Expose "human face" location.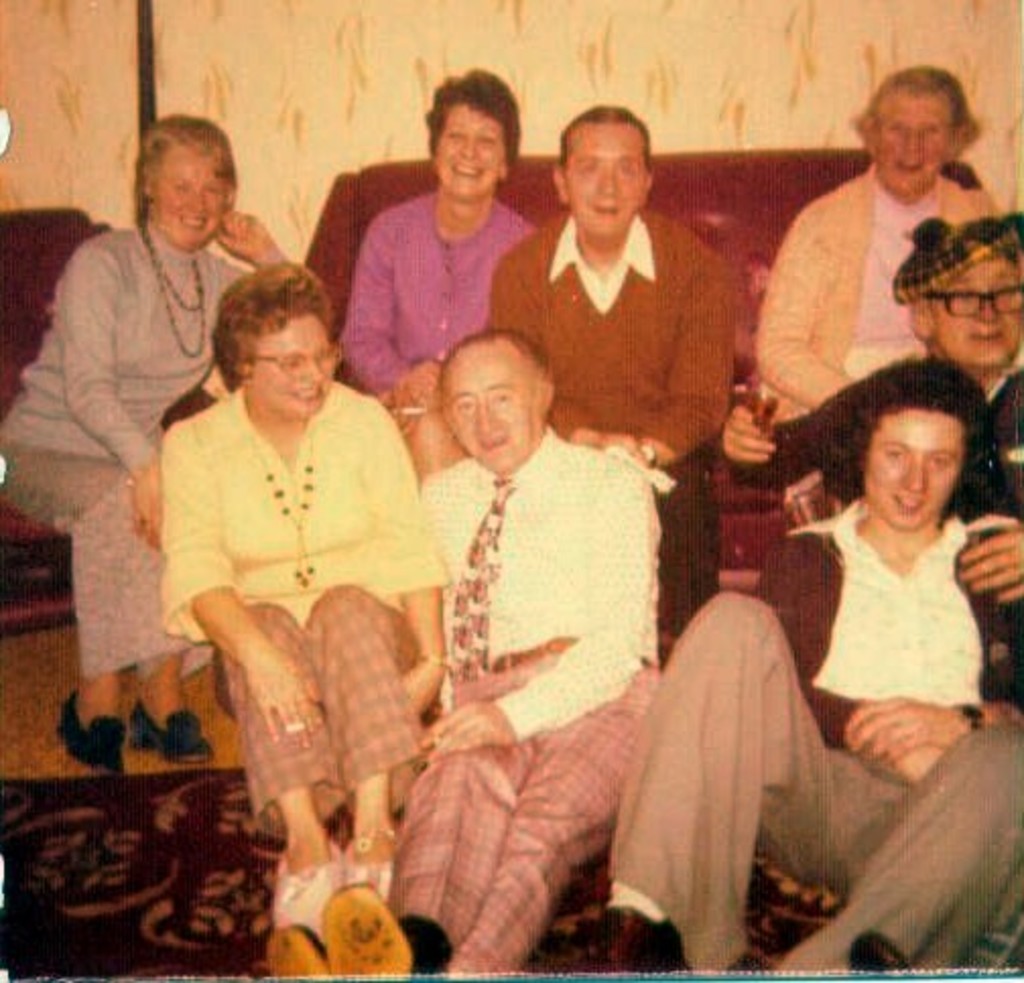
Exposed at region(863, 410, 963, 532).
